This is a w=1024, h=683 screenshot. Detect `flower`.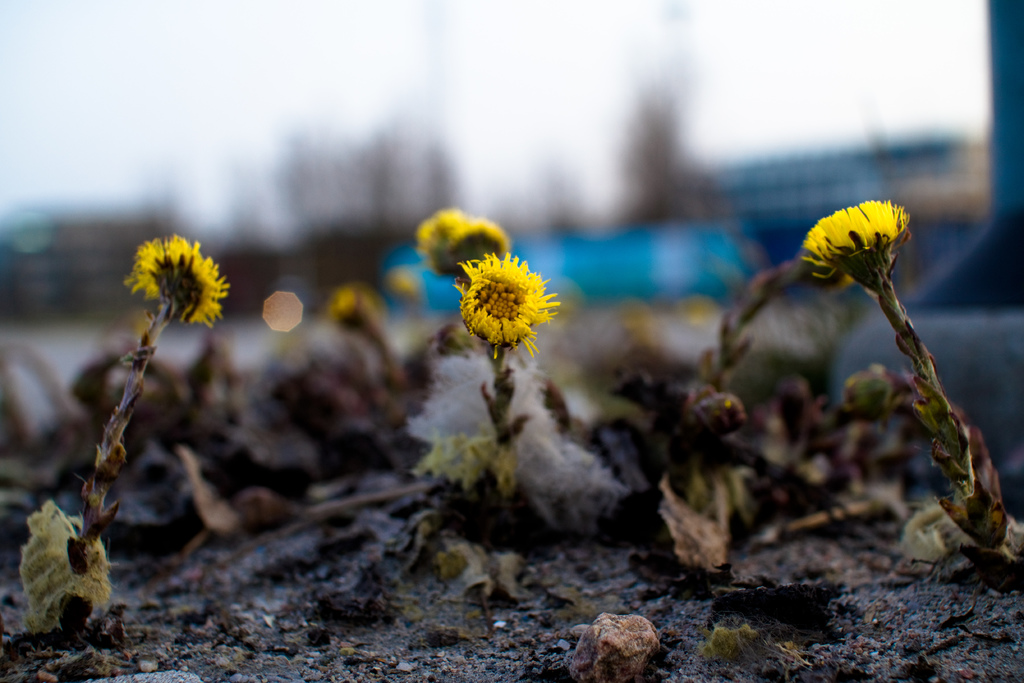
x1=451 y1=247 x2=564 y2=357.
